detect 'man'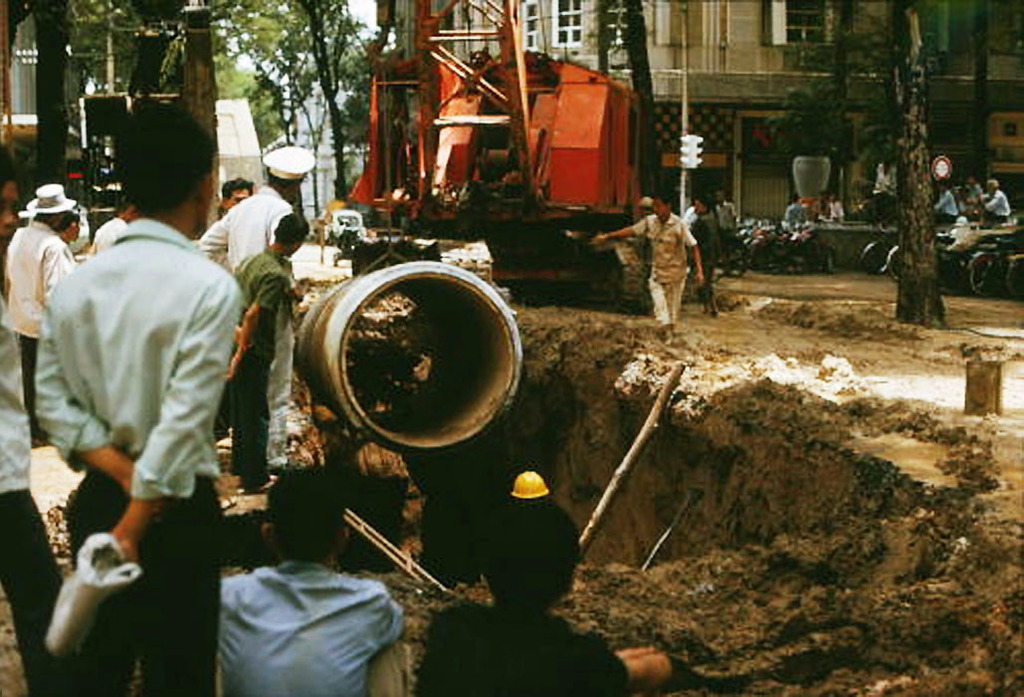
bbox=(950, 175, 981, 210)
